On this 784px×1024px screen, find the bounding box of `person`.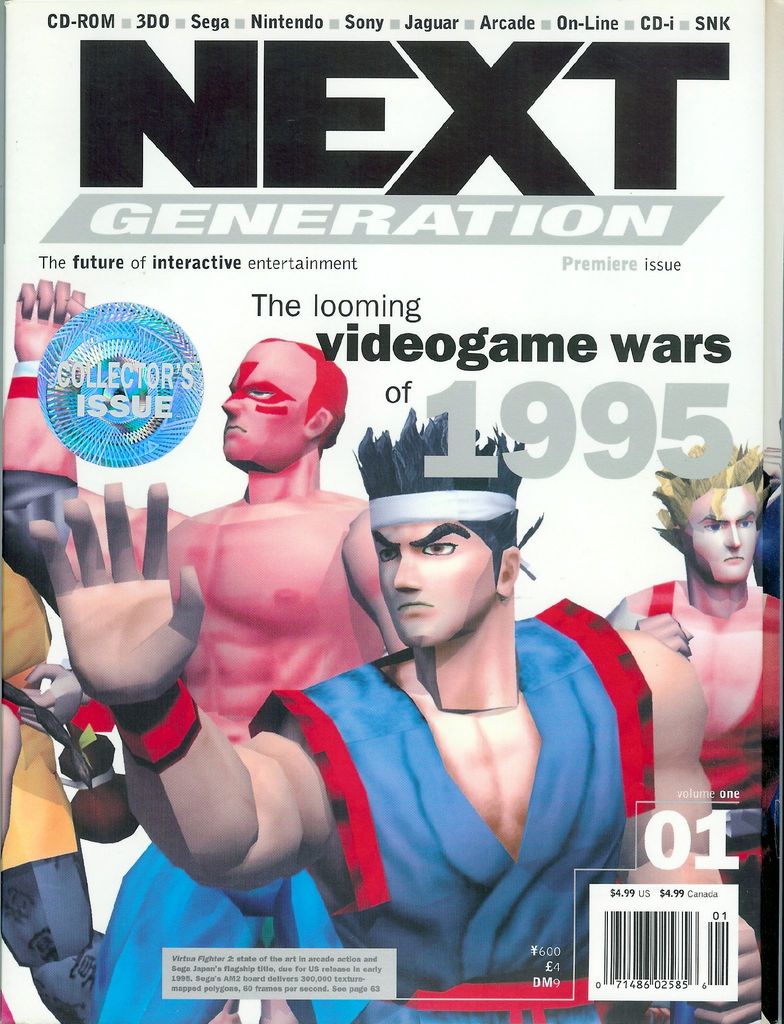
Bounding box: region(0, 279, 411, 1023).
